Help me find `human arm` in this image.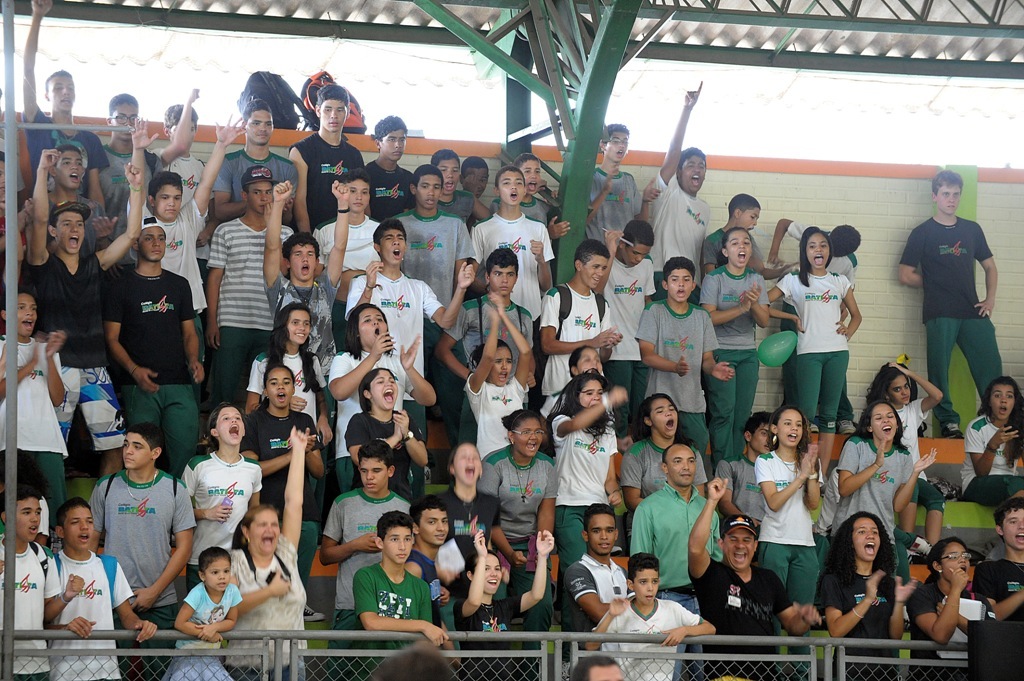
Found it: pyautogui.locateOnScreen(193, 586, 243, 641).
